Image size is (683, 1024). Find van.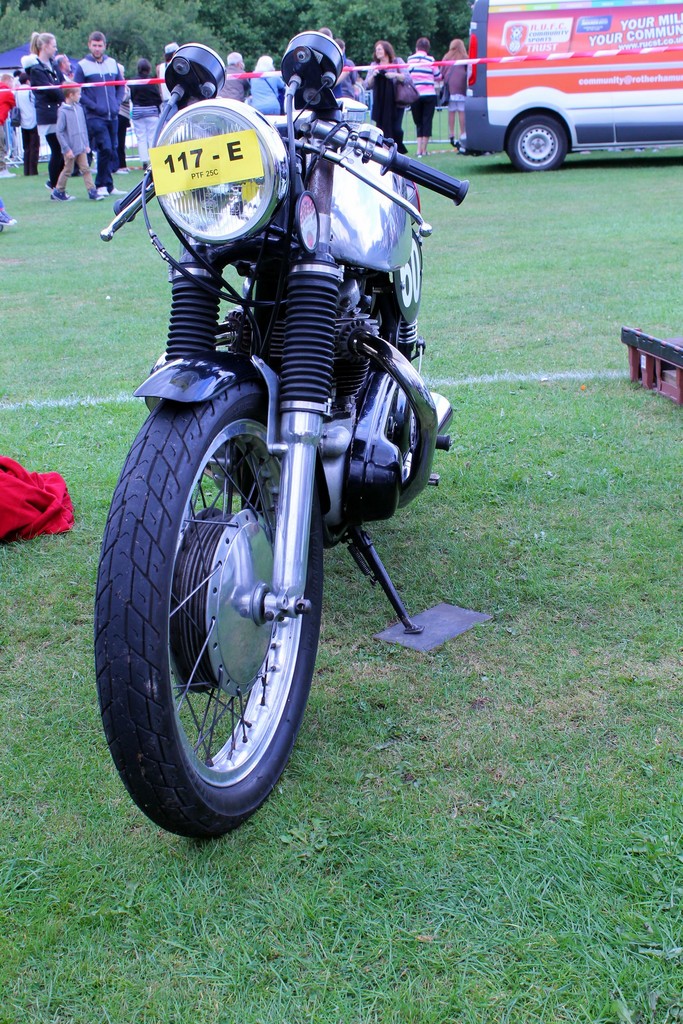
locate(454, 0, 682, 173).
